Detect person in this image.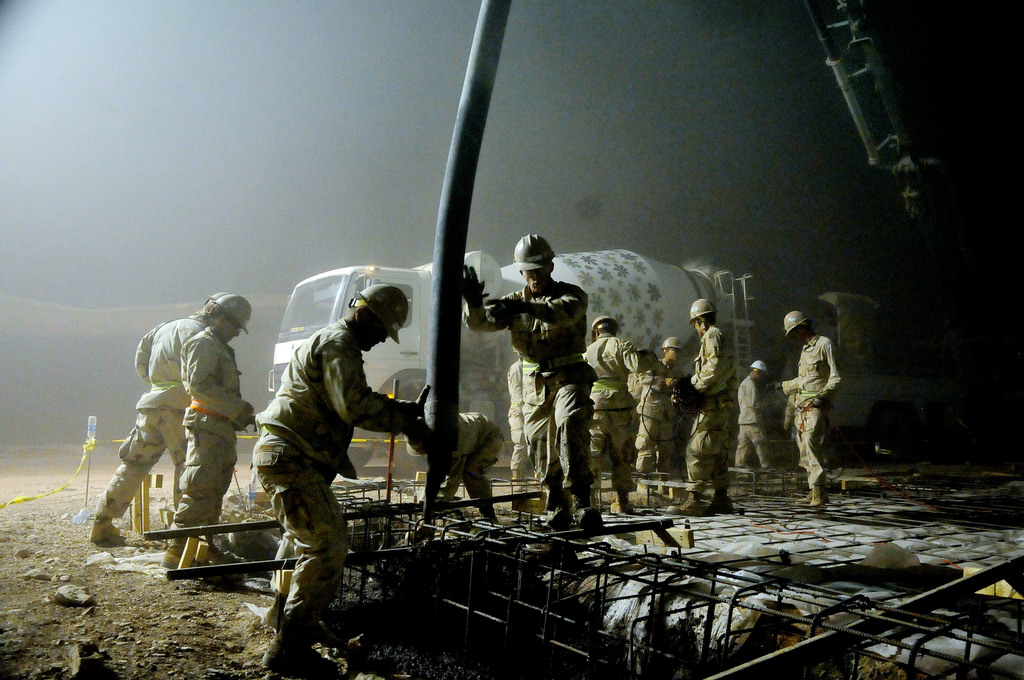
Detection: [x1=631, y1=335, x2=694, y2=496].
